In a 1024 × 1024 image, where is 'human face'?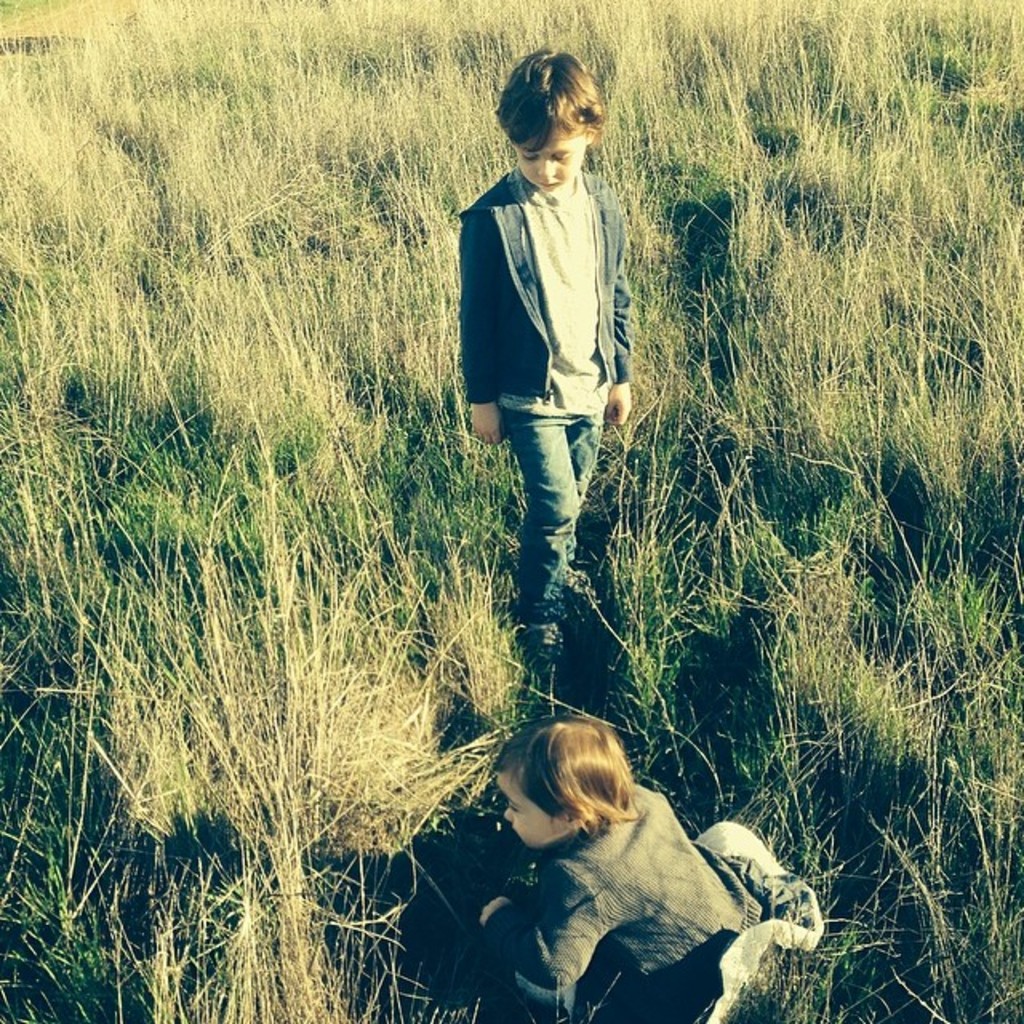
x1=501 y1=774 x2=566 y2=850.
